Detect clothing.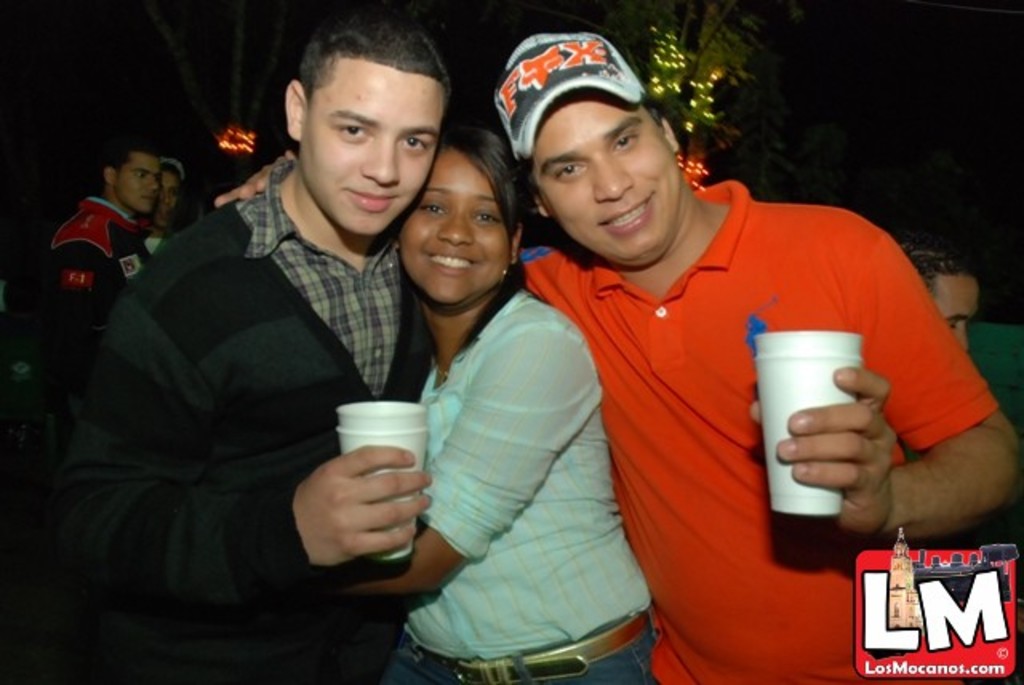
Detected at 66, 122, 456, 645.
